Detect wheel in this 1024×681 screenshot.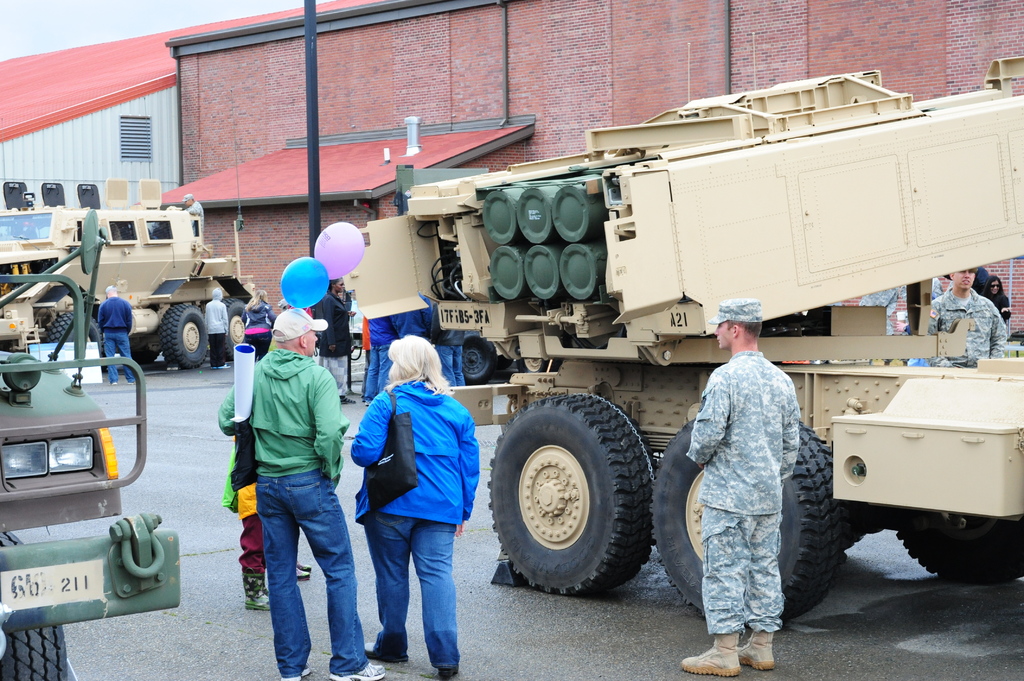
Detection: [41,309,100,362].
